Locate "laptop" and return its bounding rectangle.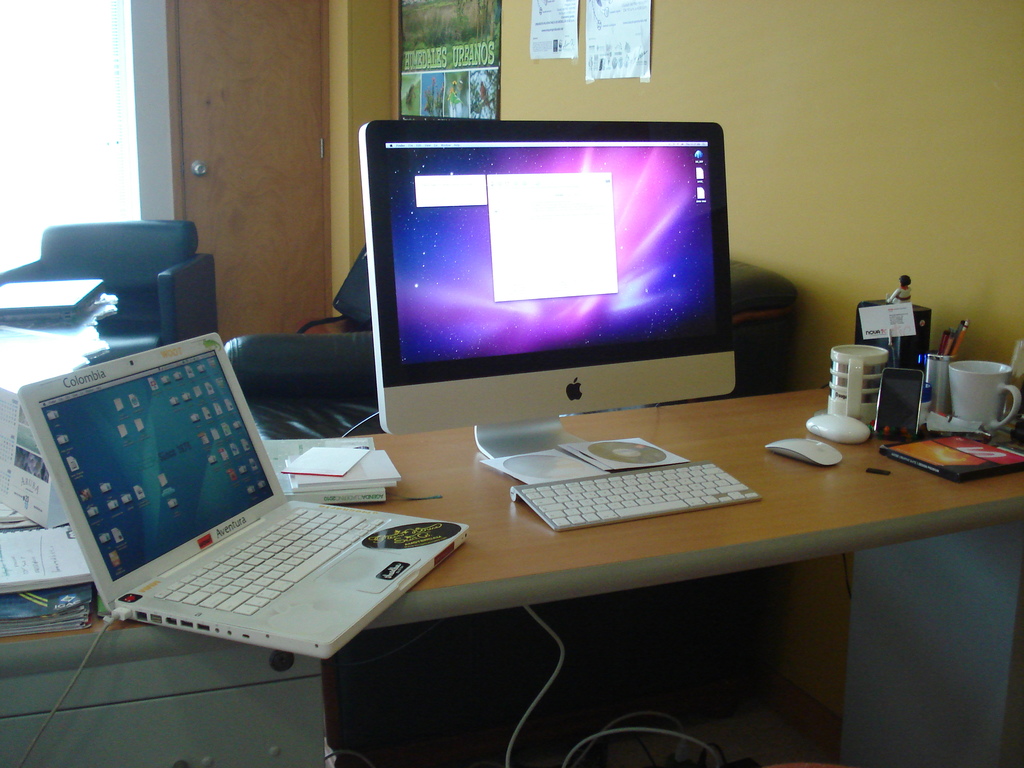
left=13, top=327, right=449, bottom=698.
